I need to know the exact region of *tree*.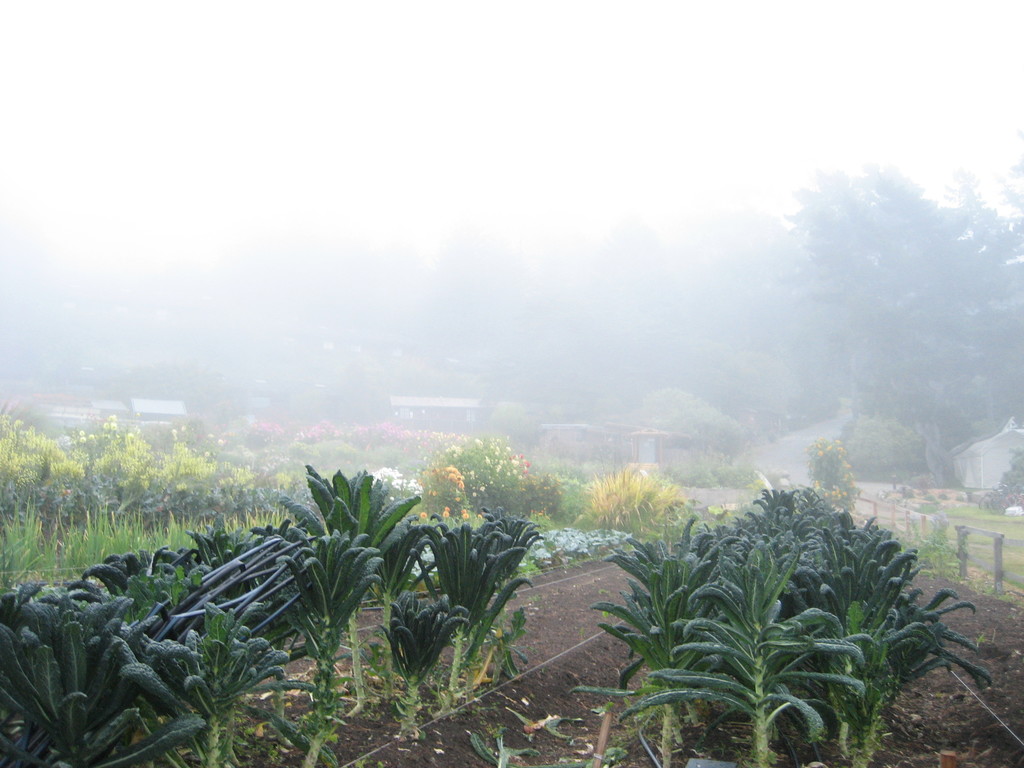
Region: <box>778,166,1023,450</box>.
